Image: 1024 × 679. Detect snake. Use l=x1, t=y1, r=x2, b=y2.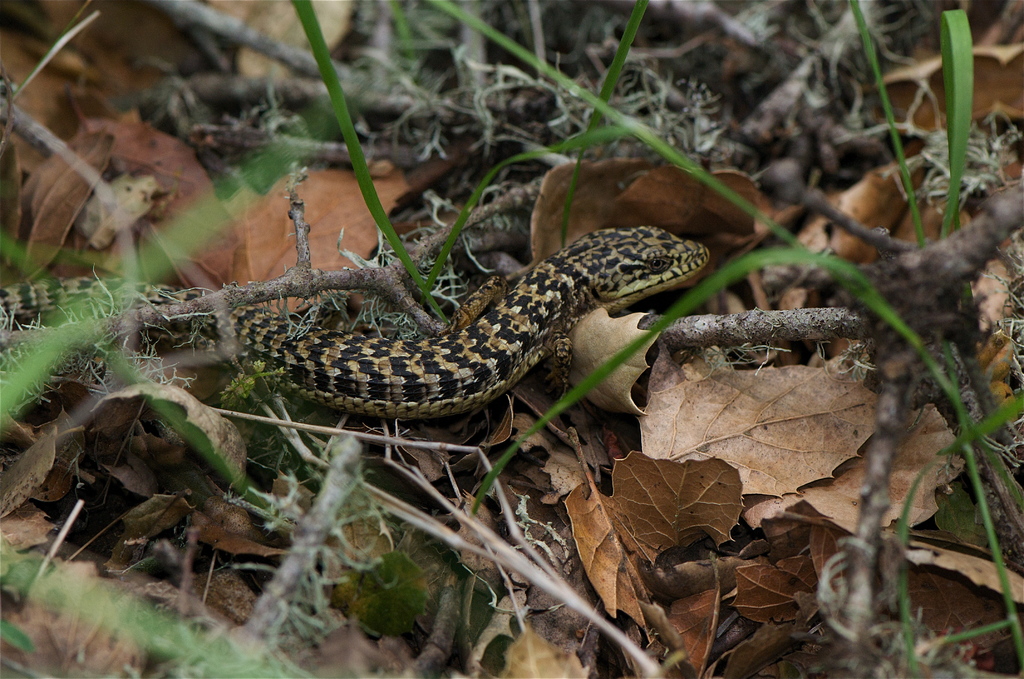
l=0, t=227, r=712, b=414.
